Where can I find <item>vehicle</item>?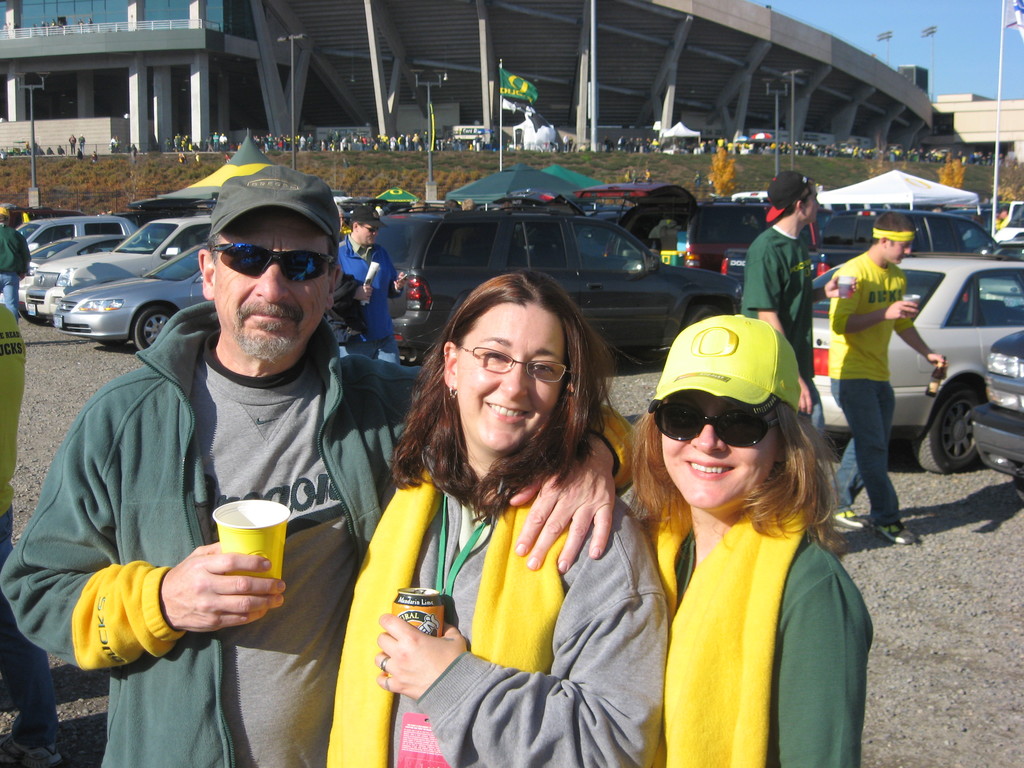
You can find it at l=13, t=225, r=136, b=307.
